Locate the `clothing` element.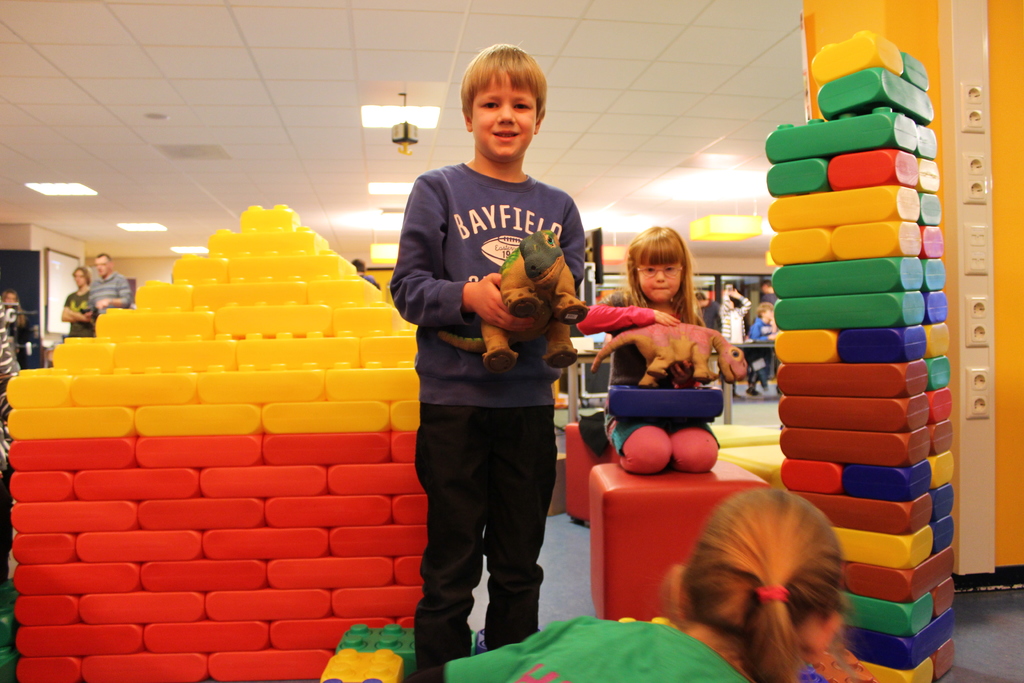
Element bbox: (x1=390, y1=161, x2=584, y2=682).
